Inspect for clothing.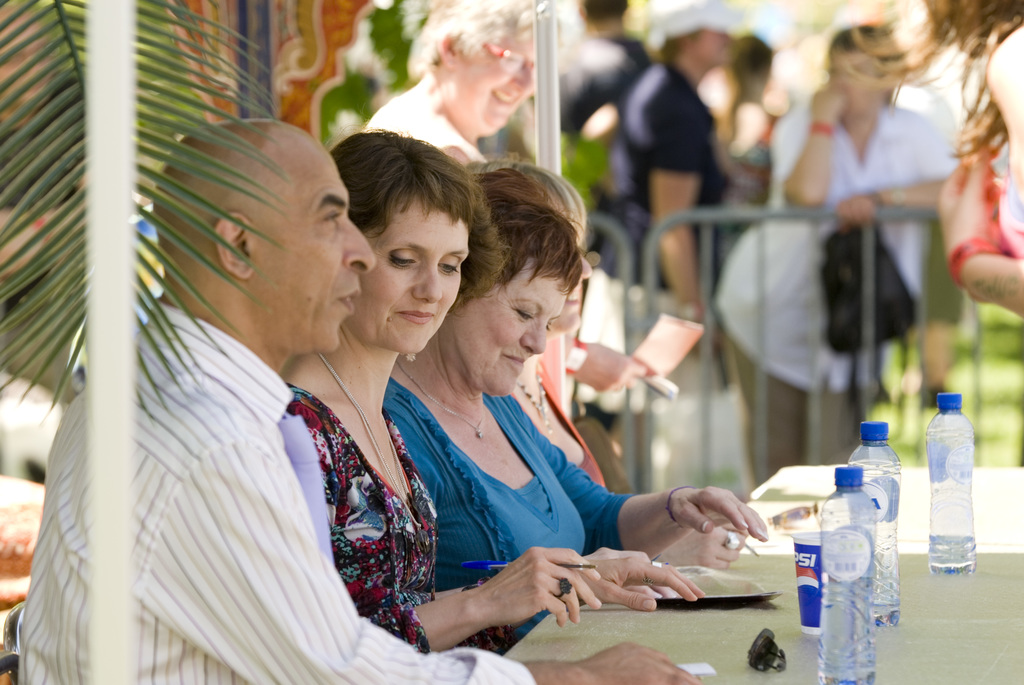
Inspection: bbox=[13, 308, 540, 684].
